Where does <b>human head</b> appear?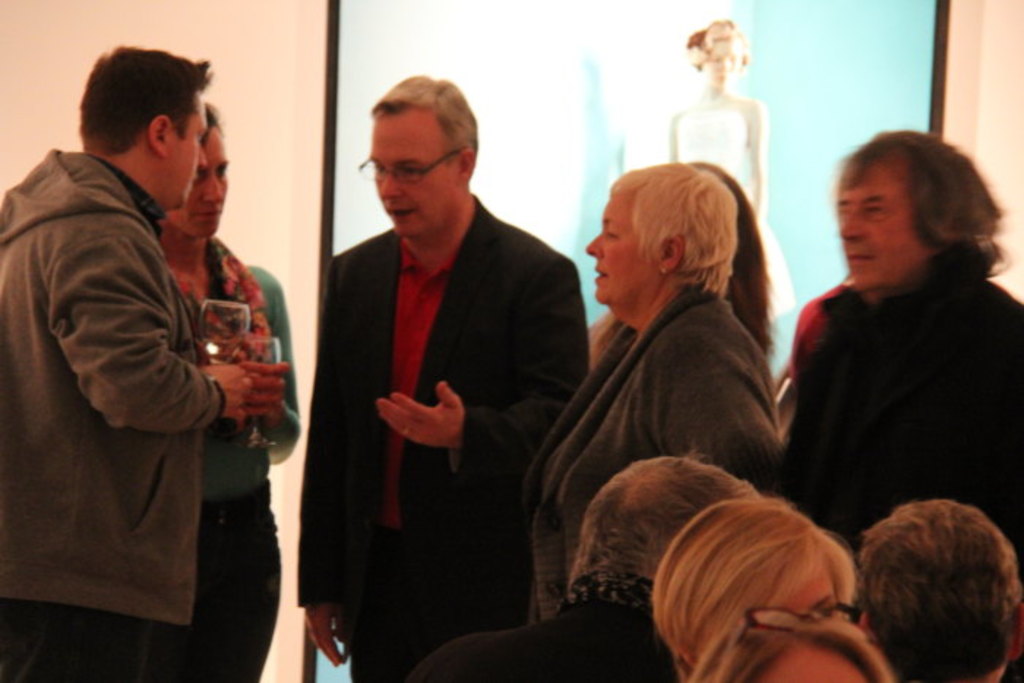
Appears at box=[857, 499, 1023, 682].
